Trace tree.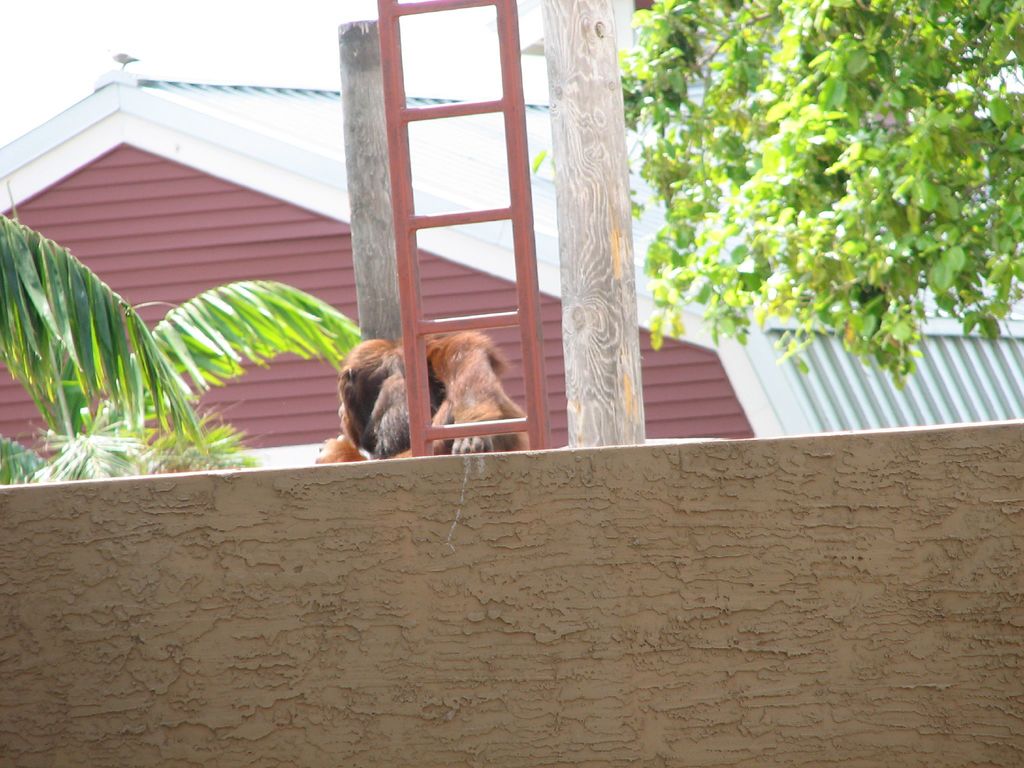
Traced to box(0, 212, 366, 484).
